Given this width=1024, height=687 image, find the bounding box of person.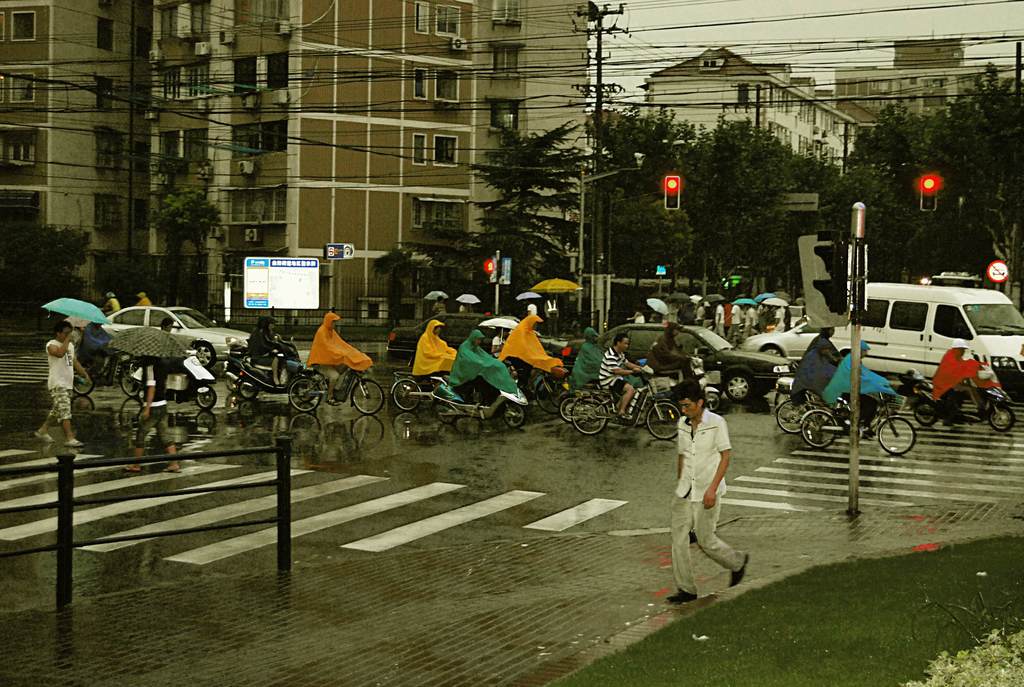
Rect(497, 309, 566, 395).
